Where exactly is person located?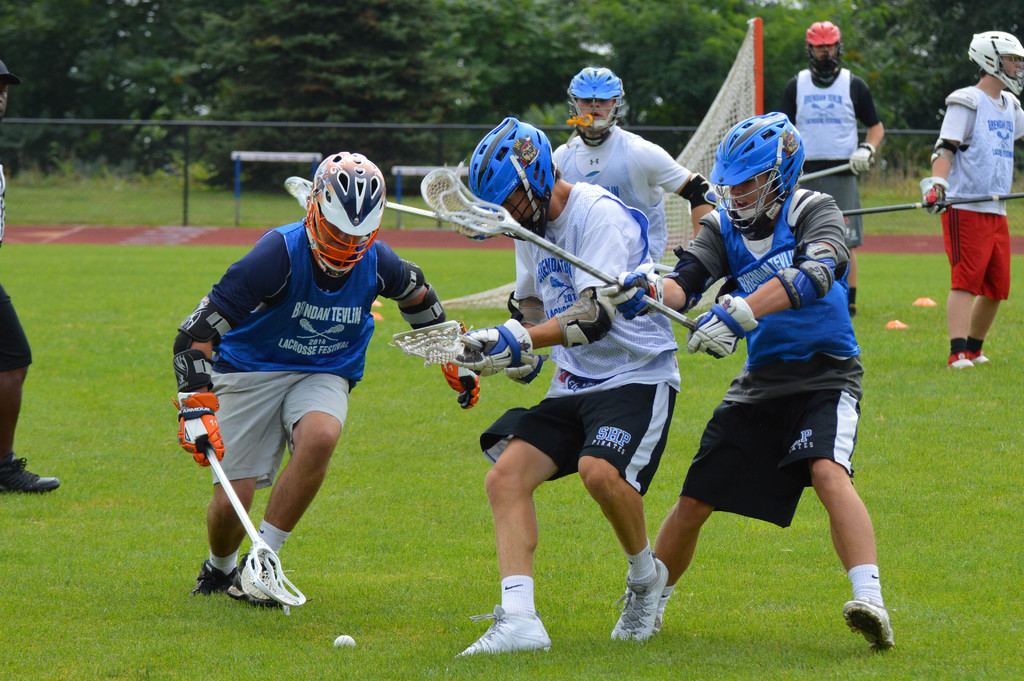
Its bounding box is bbox=[604, 109, 897, 649].
